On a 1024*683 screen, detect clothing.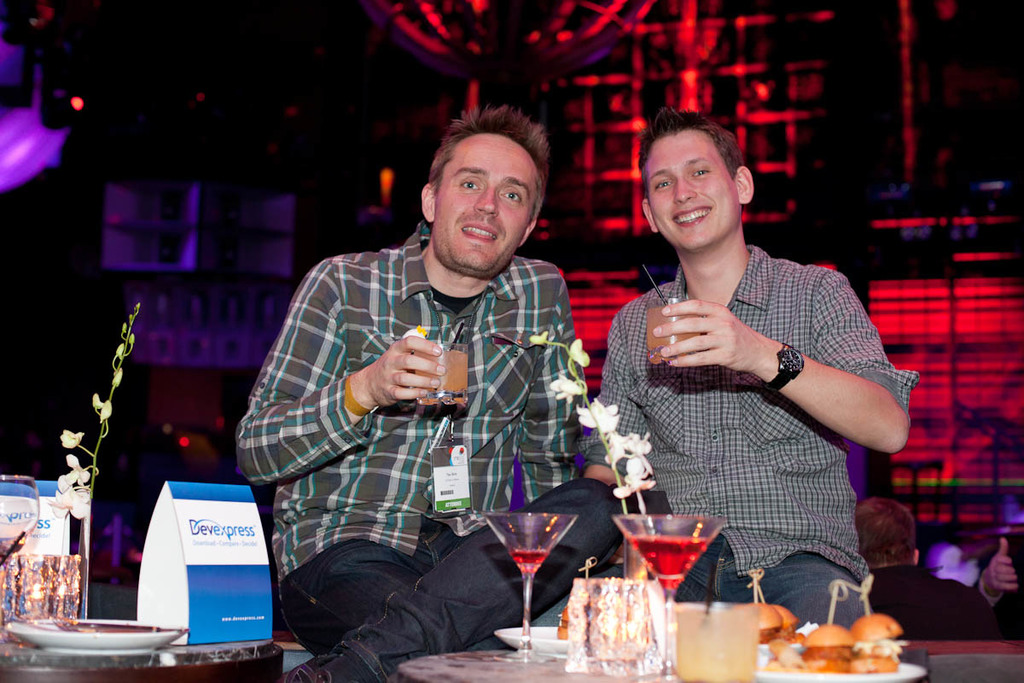
575,242,922,633.
